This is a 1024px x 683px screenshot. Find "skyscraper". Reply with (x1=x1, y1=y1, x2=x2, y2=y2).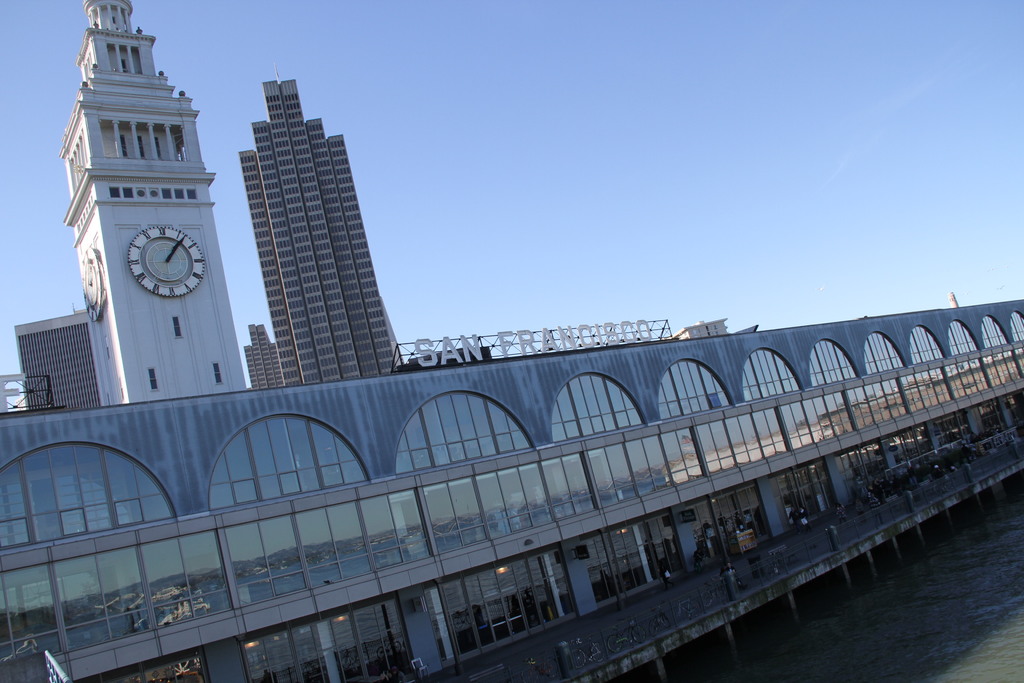
(x1=207, y1=65, x2=410, y2=409).
